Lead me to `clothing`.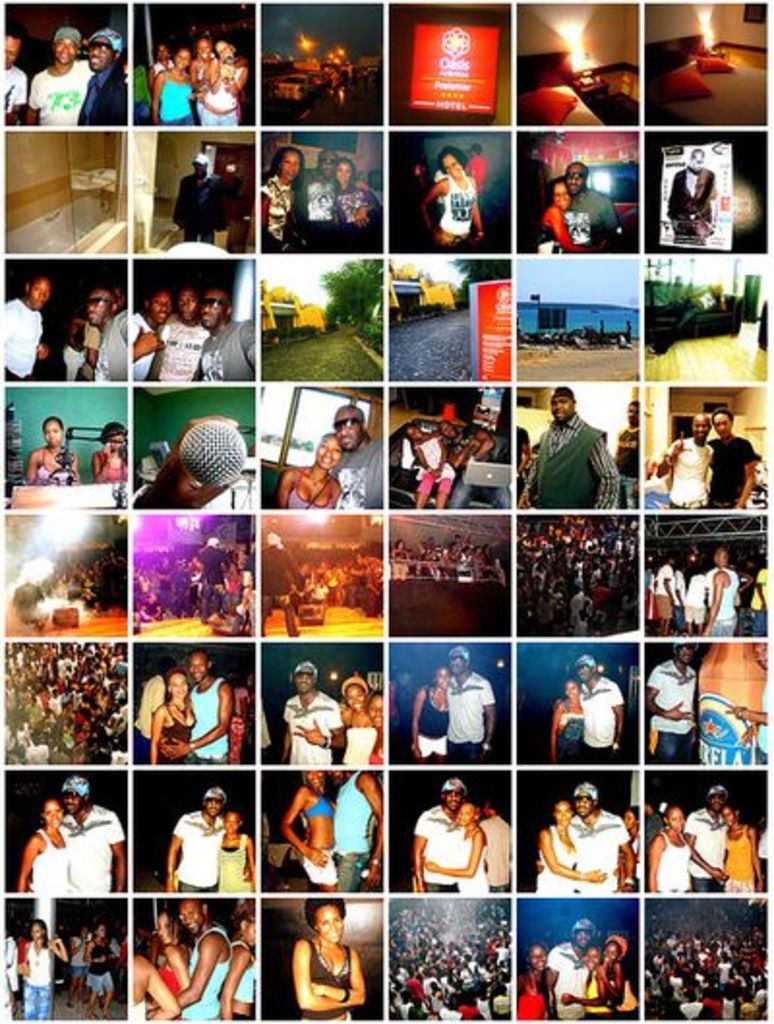
Lead to {"left": 298, "top": 850, "right": 335, "bottom": 885}.
